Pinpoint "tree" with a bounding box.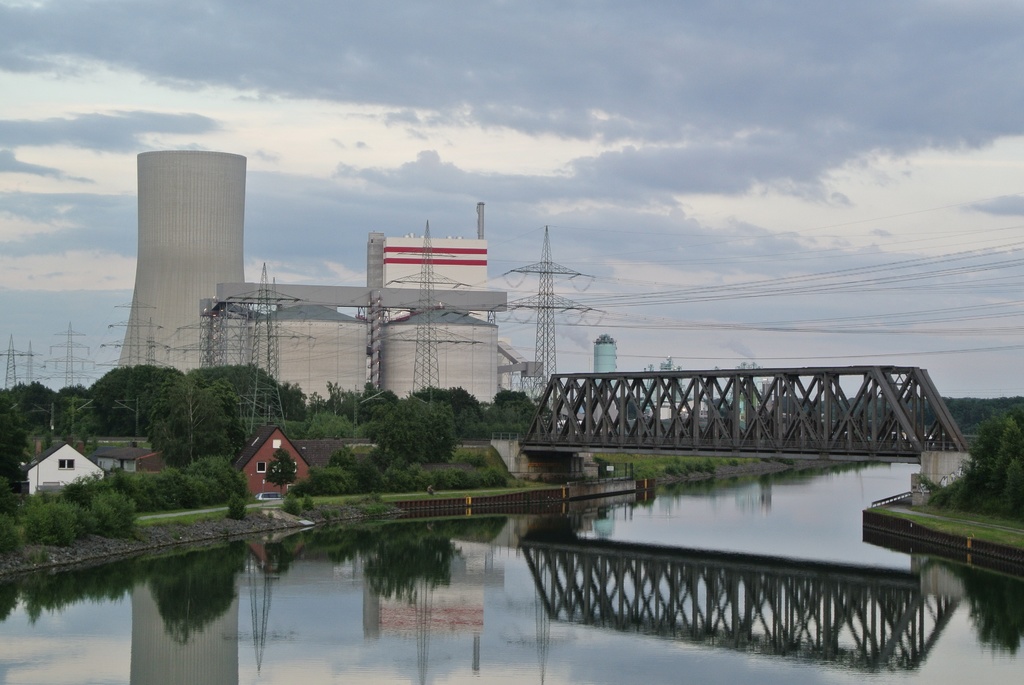
(left=200, top=359, right=309, bottom=441).
